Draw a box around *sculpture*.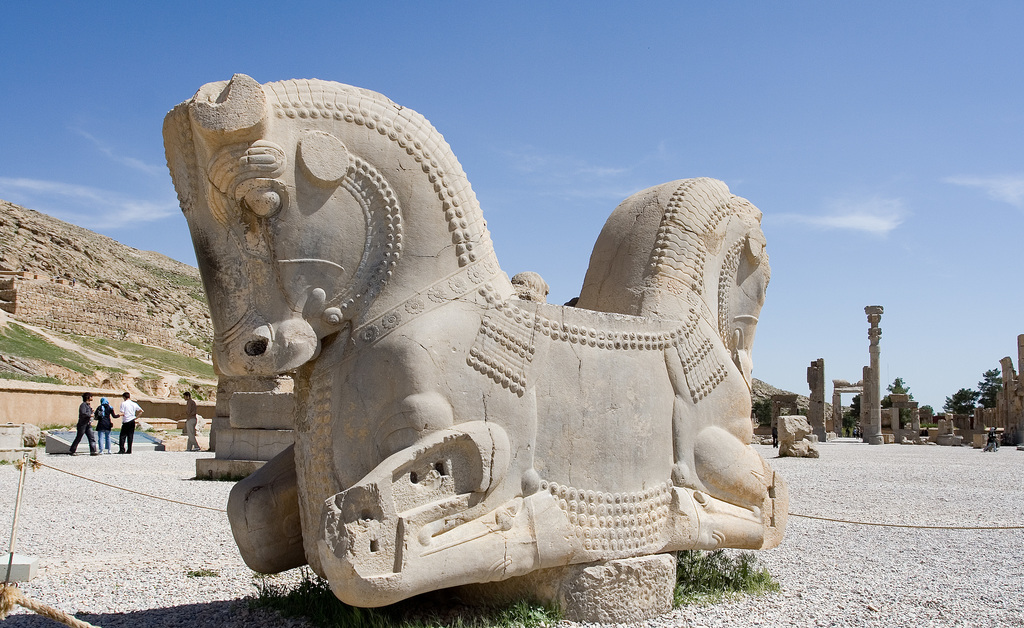
detection(150, 68, 794, 613).
